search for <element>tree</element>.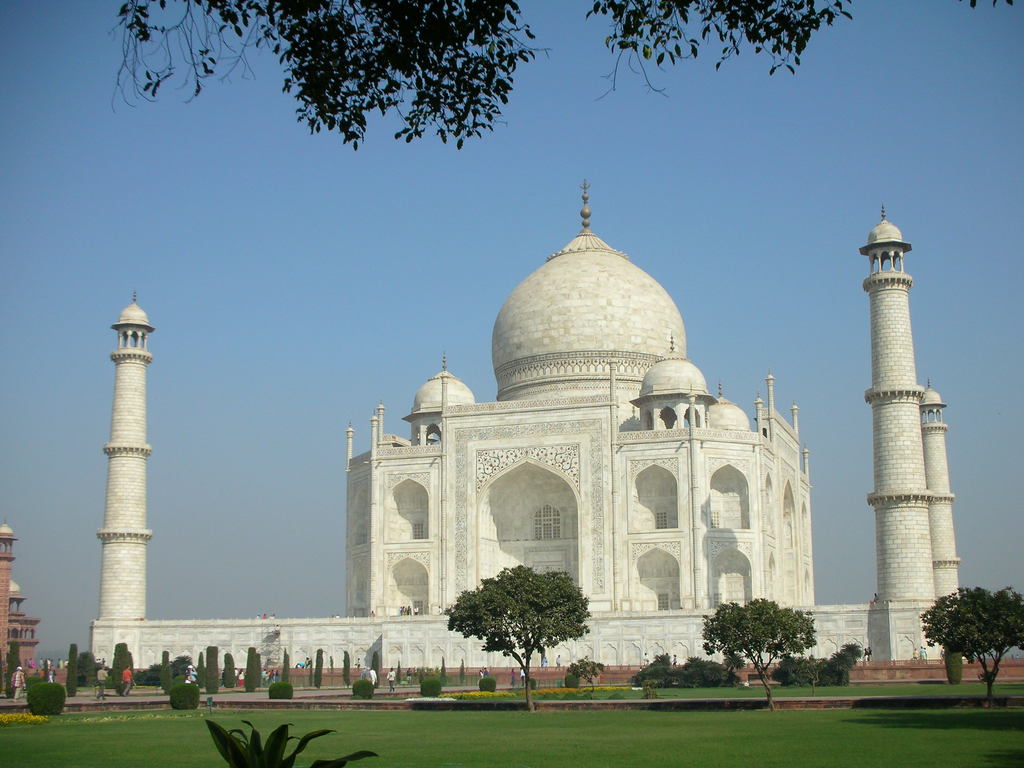
Found at crop(447, 566, 596, 717).
